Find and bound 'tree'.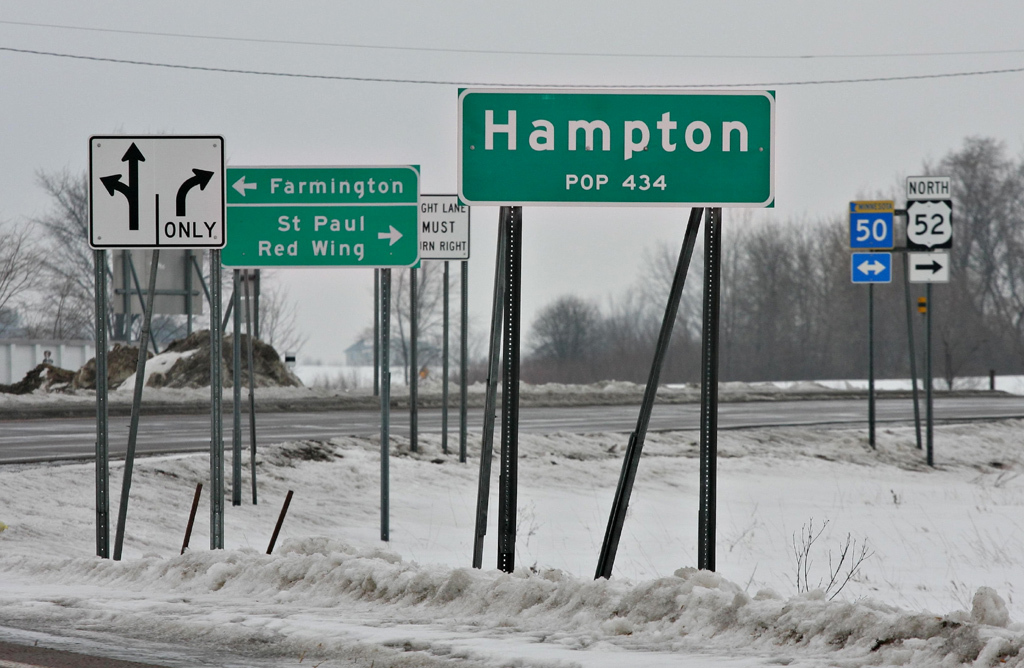
Bound: Rect(11, 139, 90, 415).
